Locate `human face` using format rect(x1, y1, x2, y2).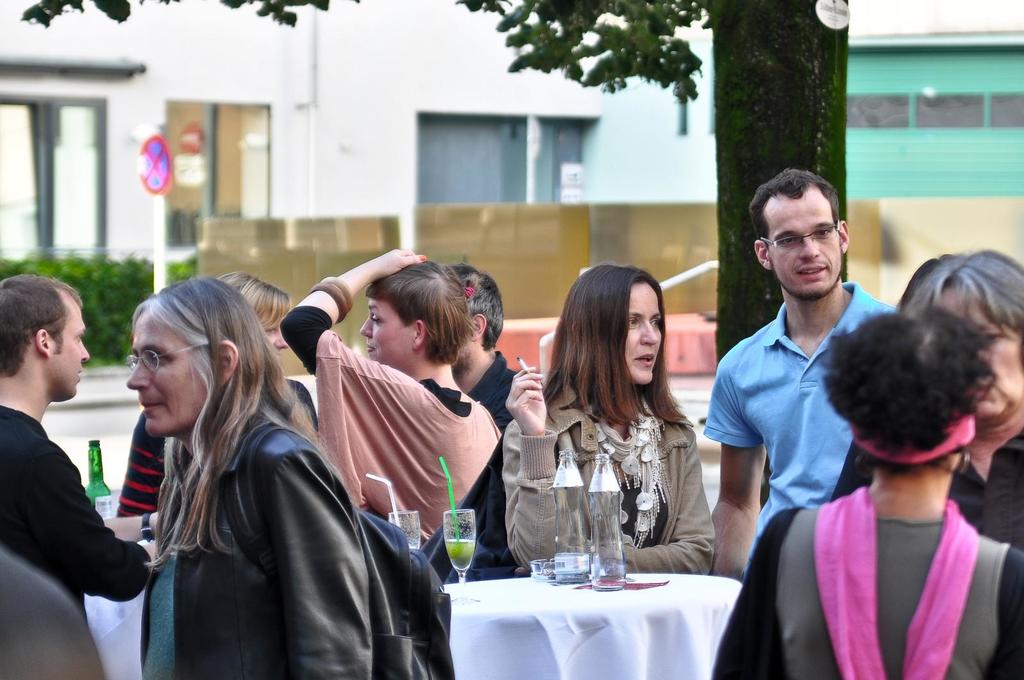
rect(625, 285, 662, 382).
